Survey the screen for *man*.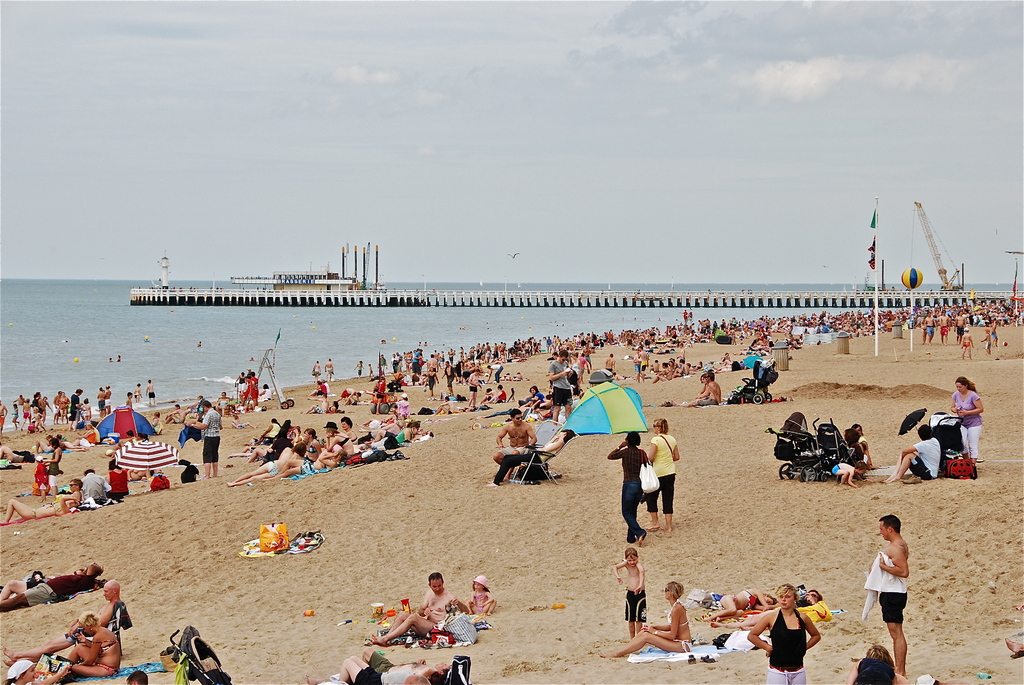
Survey found: [x1=52, y1=392, x2=61, y2=426].
